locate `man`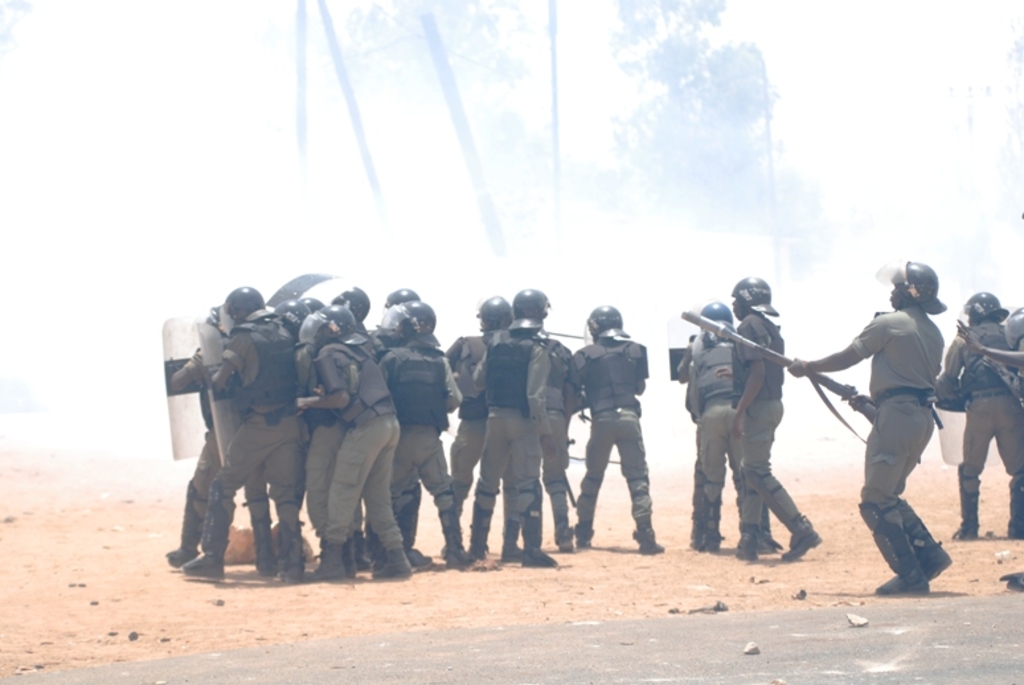
bbox=[382, 280, 422, 302]
